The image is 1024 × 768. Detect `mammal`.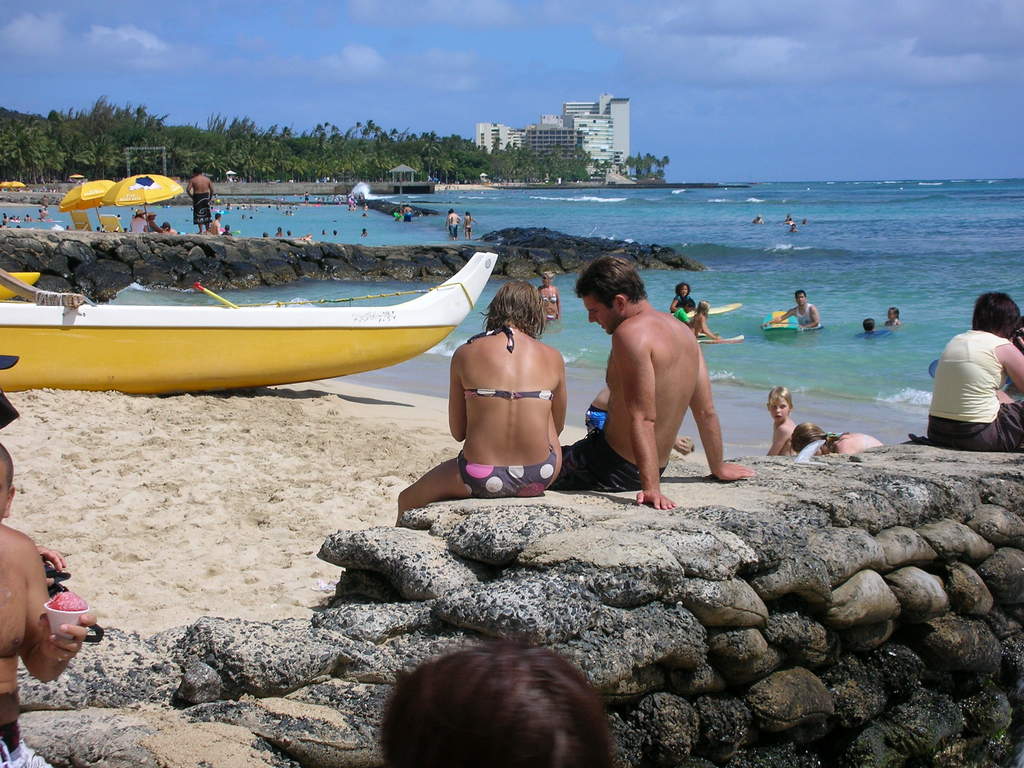
Detection: {"left": 228, "top": 175, "right": 233, "bottom": 180}.
